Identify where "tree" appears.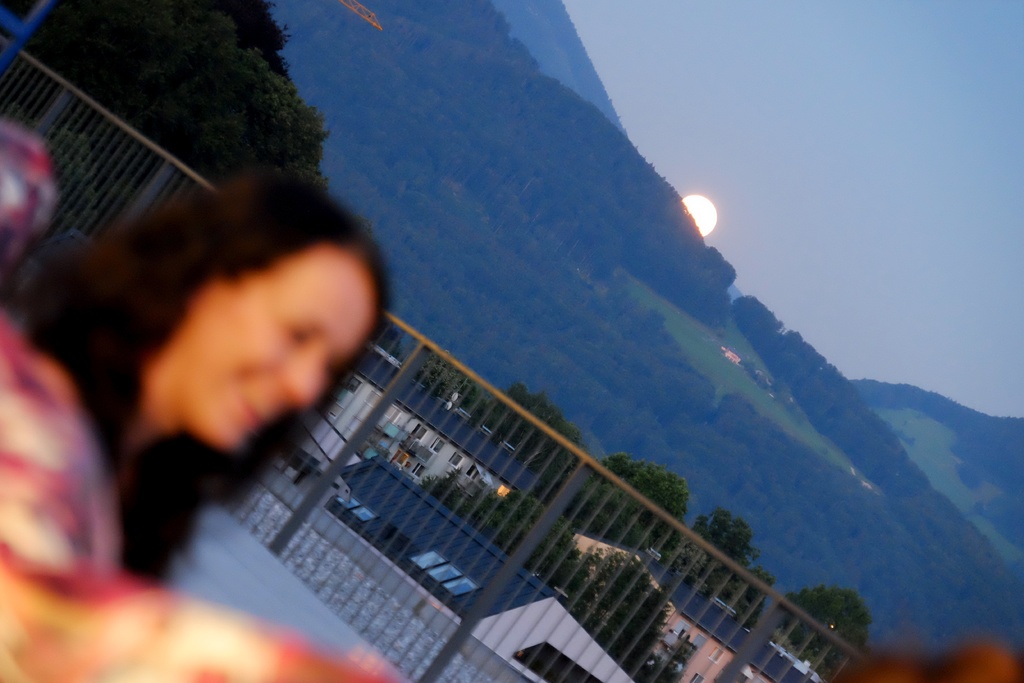
Appears at 381,317,403,364.
